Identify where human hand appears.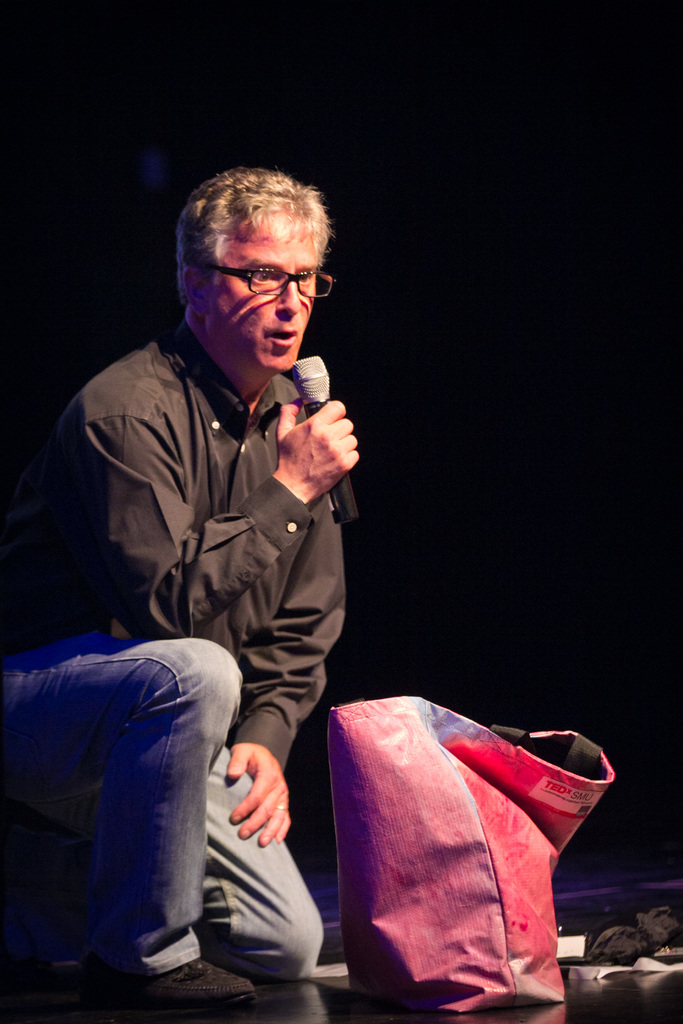
Appears at BBox(261, 395, 359, 491).
